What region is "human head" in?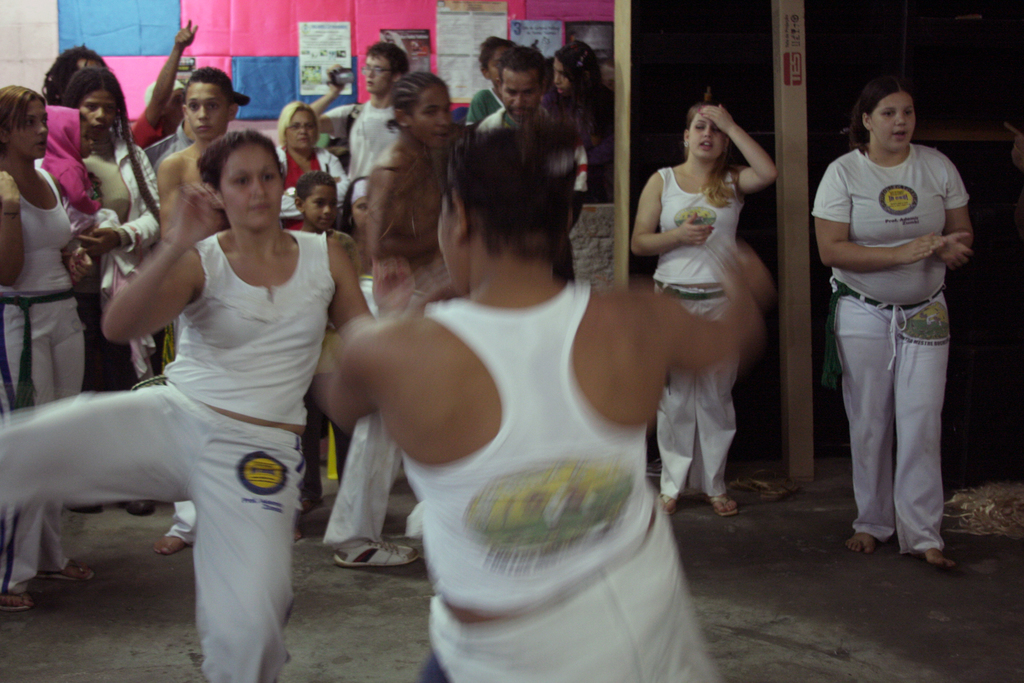
[left=0, top=83, right=50, bottom=160].
